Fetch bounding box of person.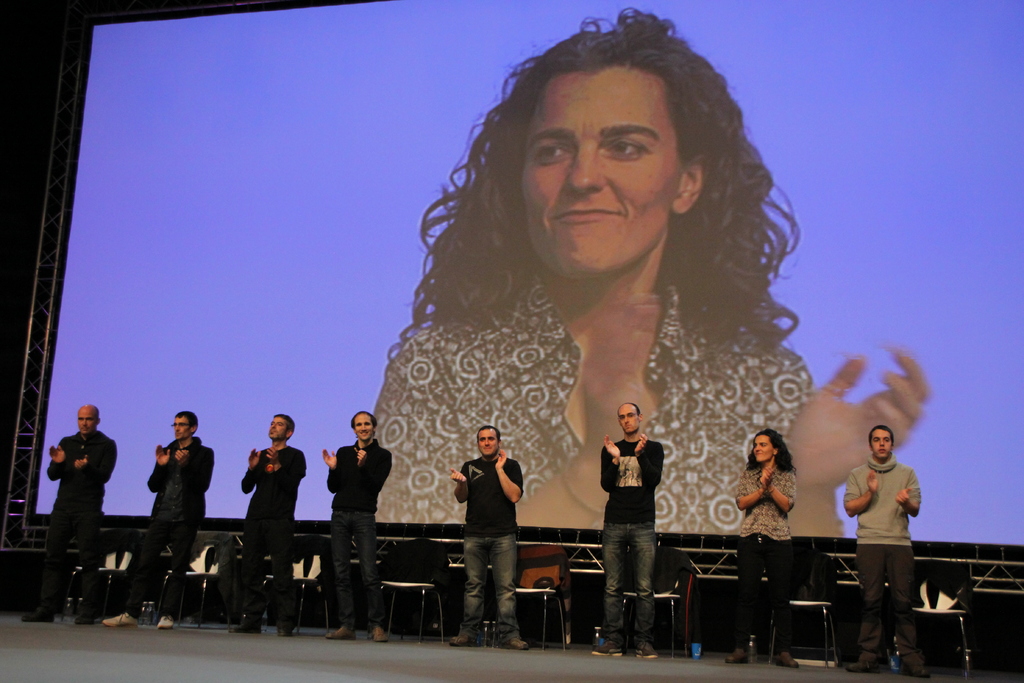
Bbox: locate(316, 411, 398, 643).
